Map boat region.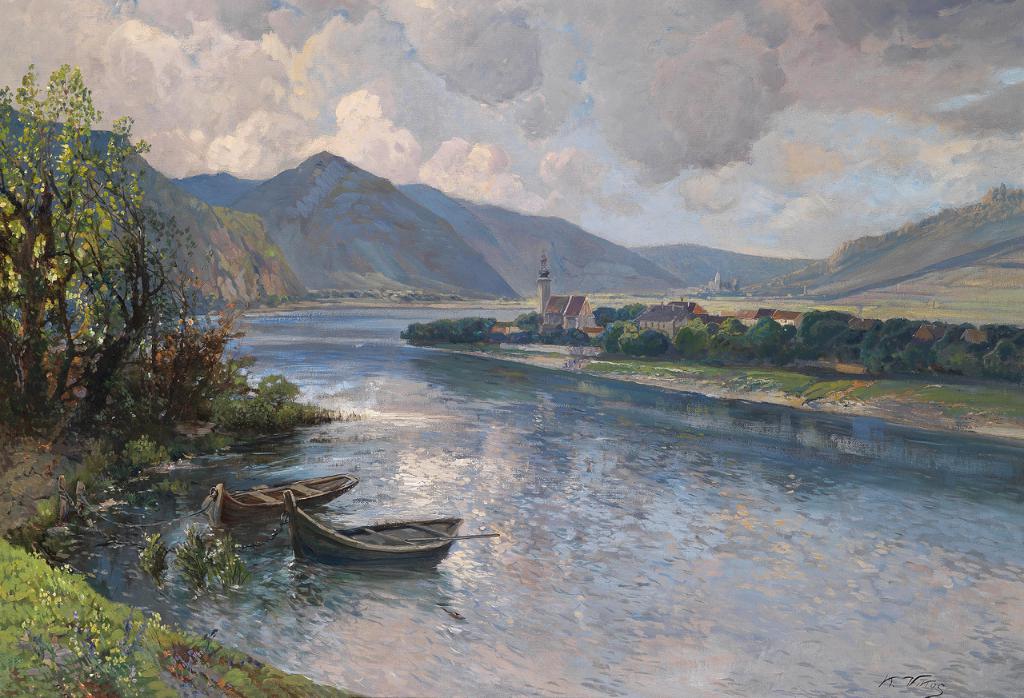
Mapped to {"left": 198, "top": 474, "right": 361, "bottom": 542}.
